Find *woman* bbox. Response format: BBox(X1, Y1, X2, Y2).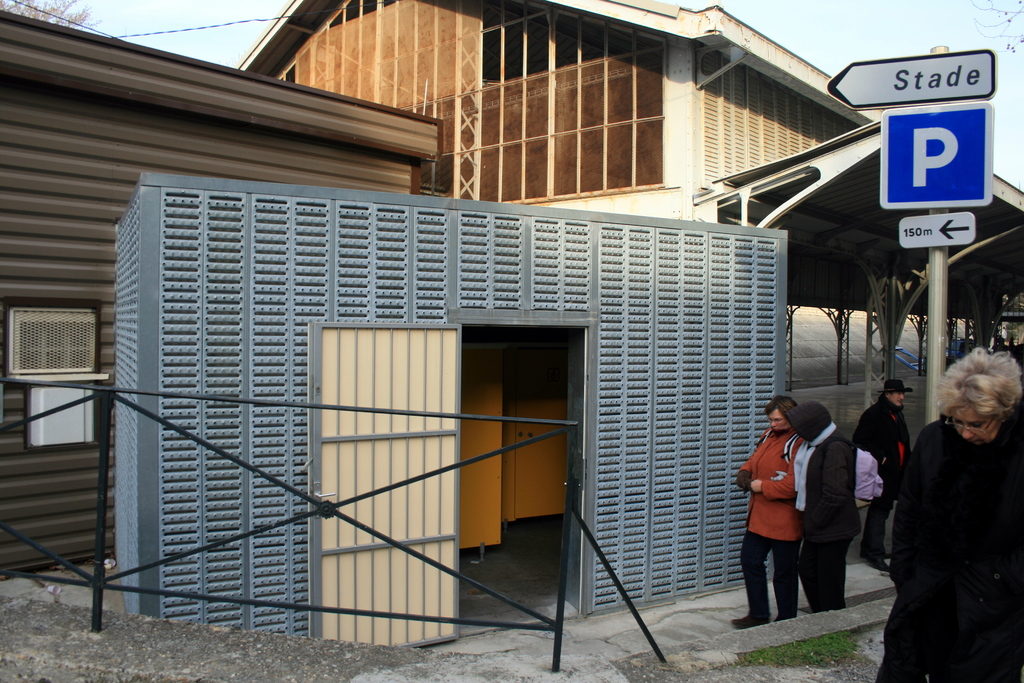
BBox(786, 400, 861, 613).
